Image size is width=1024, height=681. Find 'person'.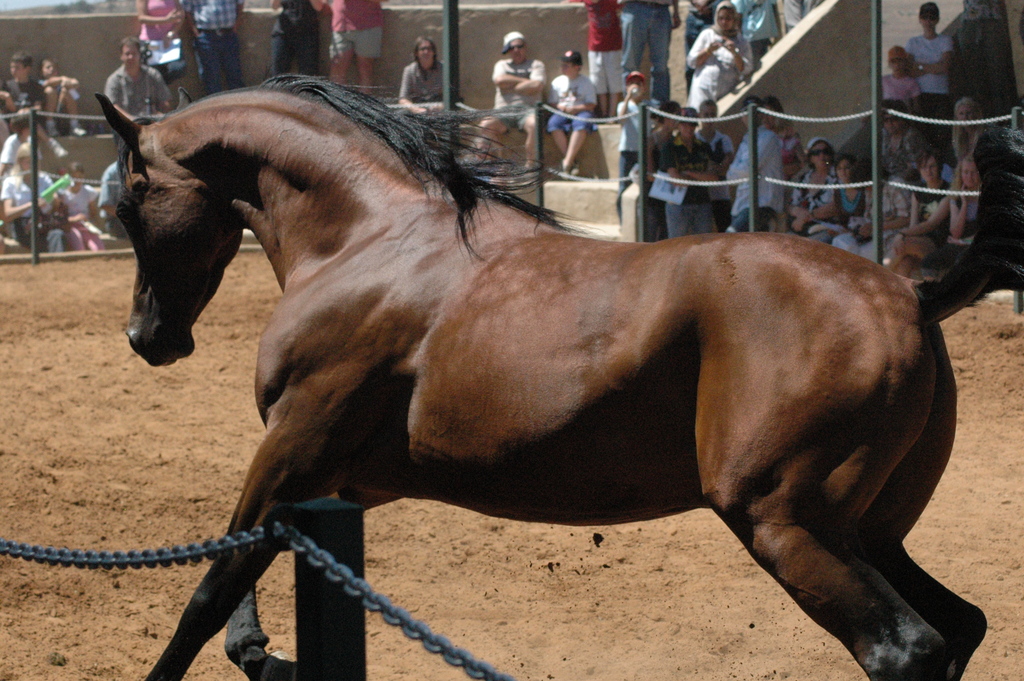
{"left": 488, "top": 27, "right": 545, "bottom": 136}.
